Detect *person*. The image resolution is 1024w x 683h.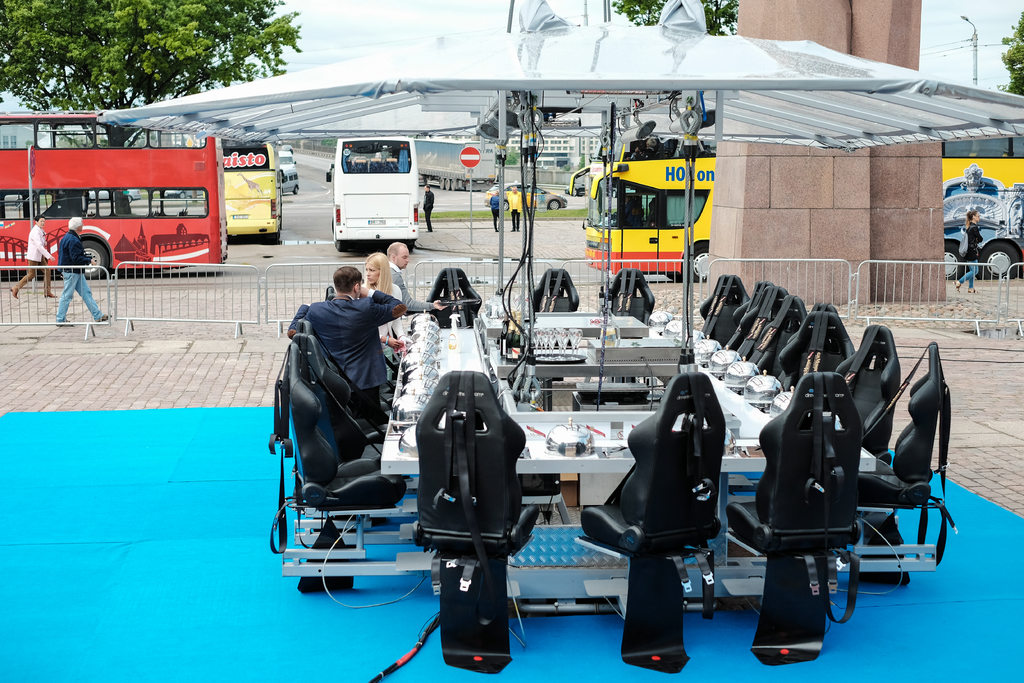
locate(489, 188, 504, 234).
